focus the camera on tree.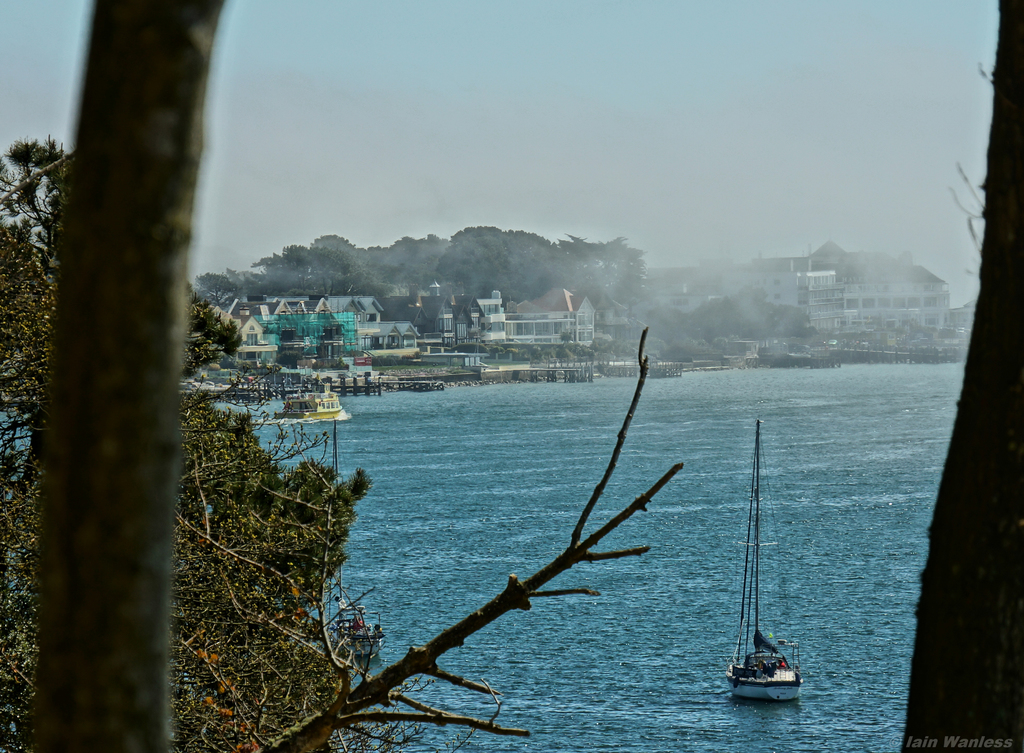
Focus region: pyautogui.locateOnScreen(36, 0, 224, 752).
